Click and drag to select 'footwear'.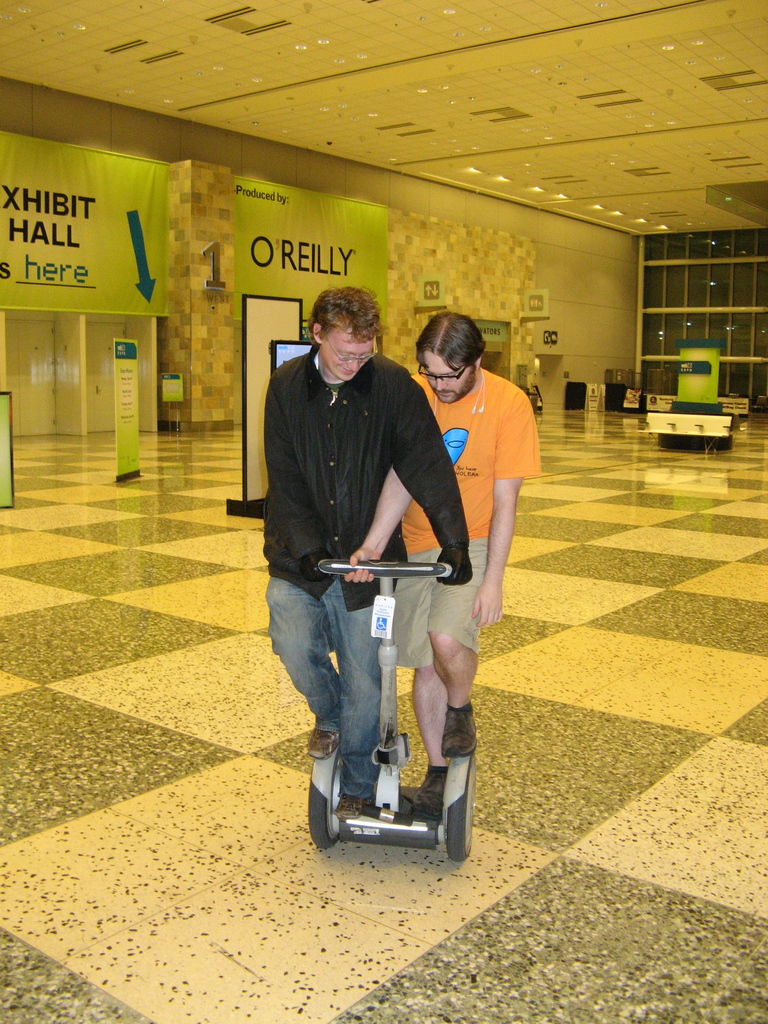
Selection: x1=332, y1=791, x2=365, y2=817.
